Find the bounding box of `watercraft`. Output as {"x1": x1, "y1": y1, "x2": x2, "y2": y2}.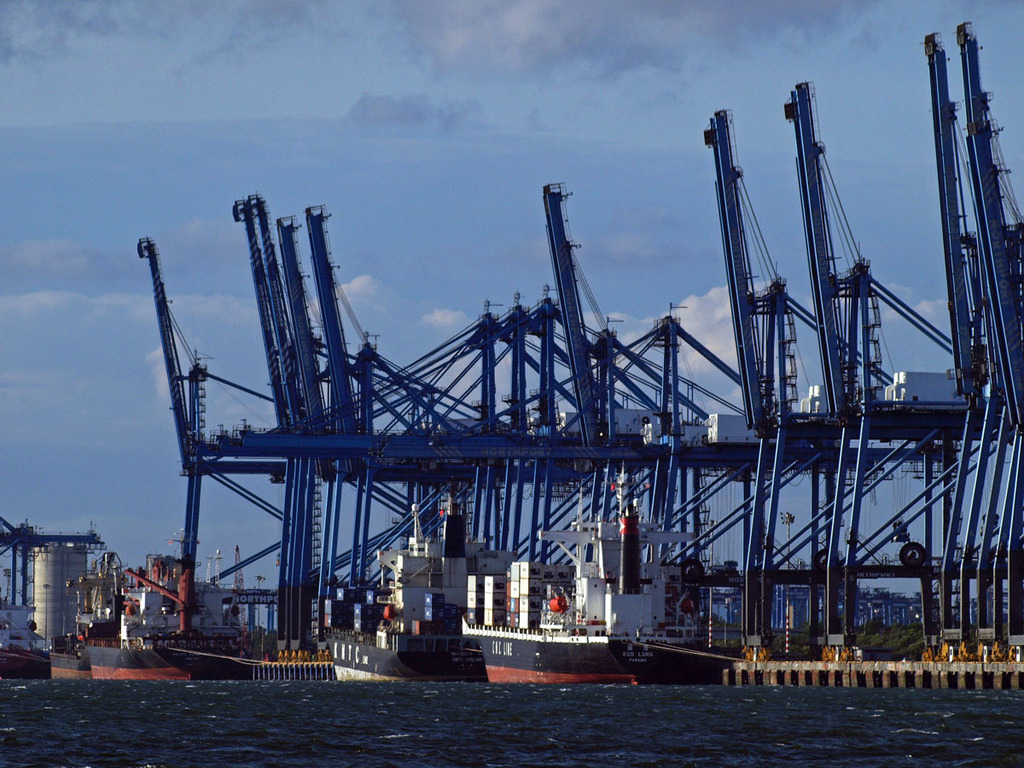
{"x1": 468, "y1": 463, "x2": 634, "y2": 684}.
